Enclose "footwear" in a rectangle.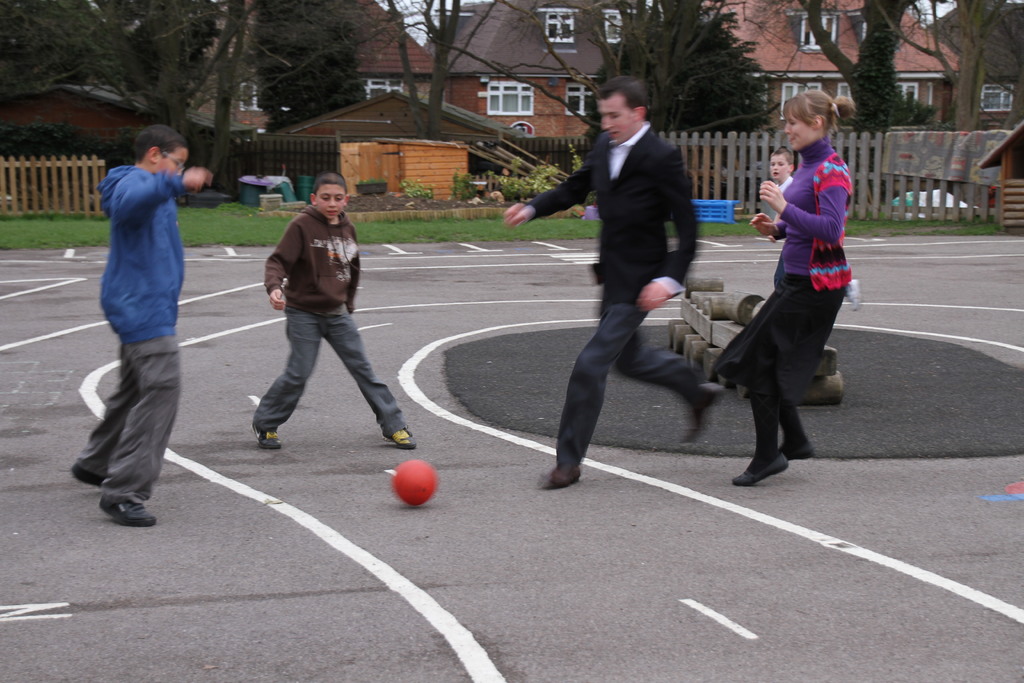
bbox(68, 465, 118, 493).
